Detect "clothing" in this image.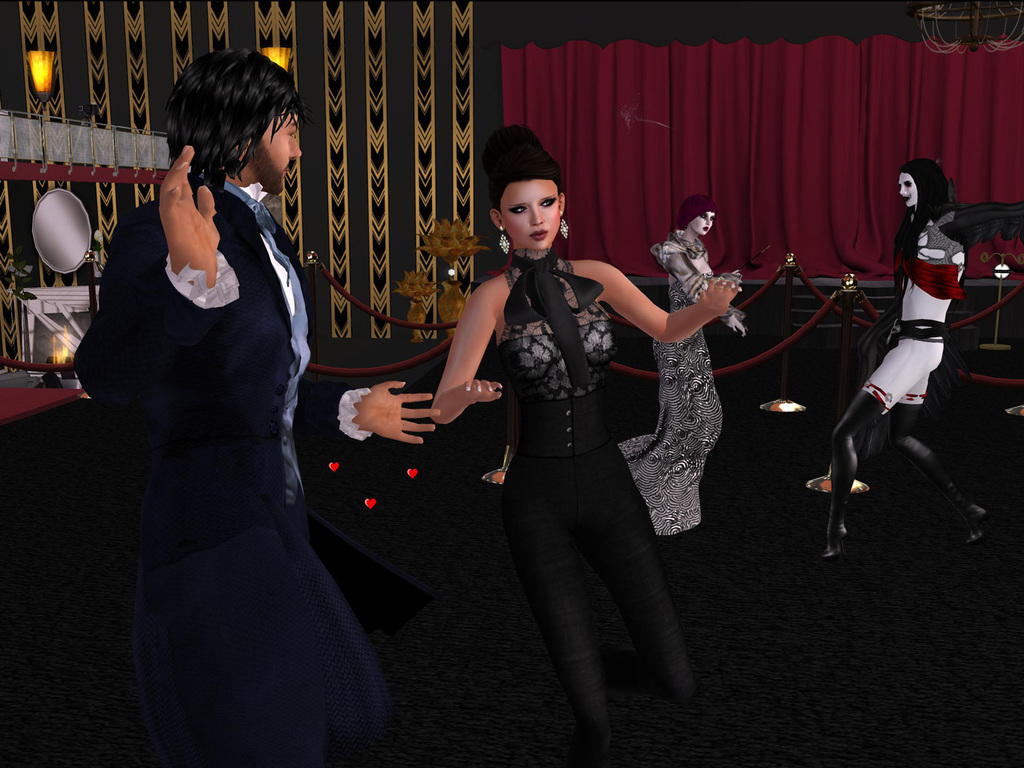
Detection: BBox(494, 248, 708, 760).
